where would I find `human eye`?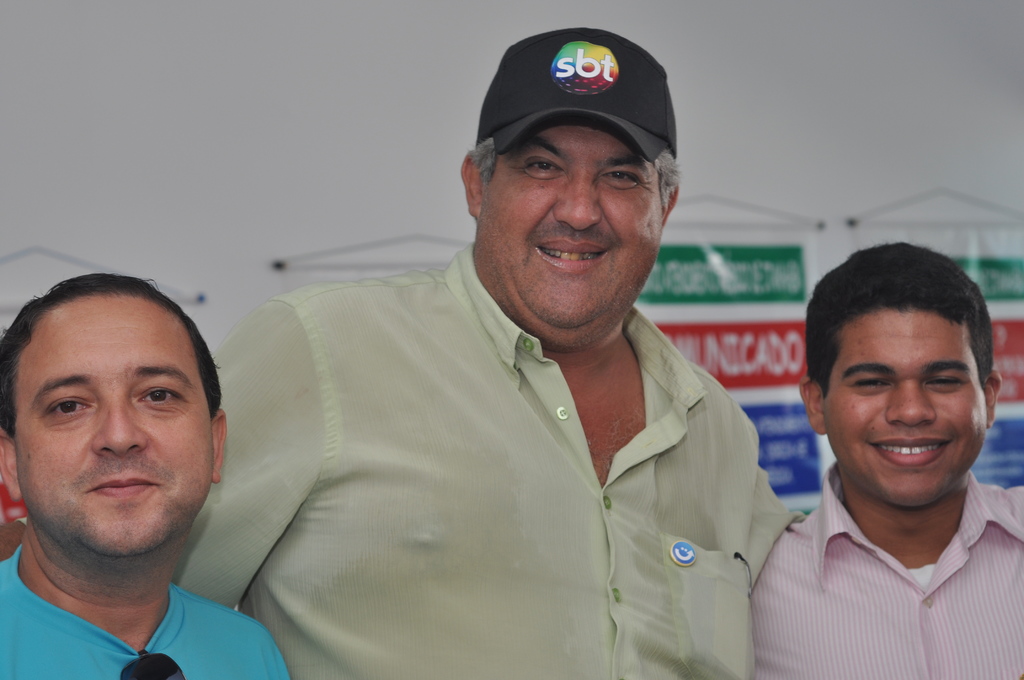
At 849/374/891/394.
